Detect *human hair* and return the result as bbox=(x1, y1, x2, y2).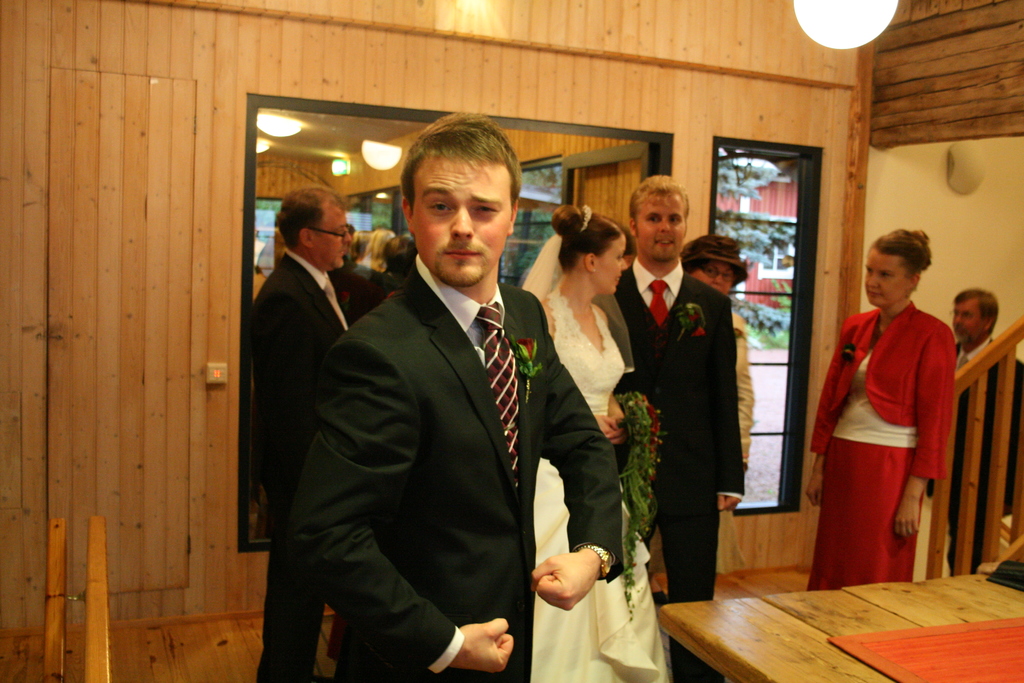
bbox=(552, 202, 625, 279).
